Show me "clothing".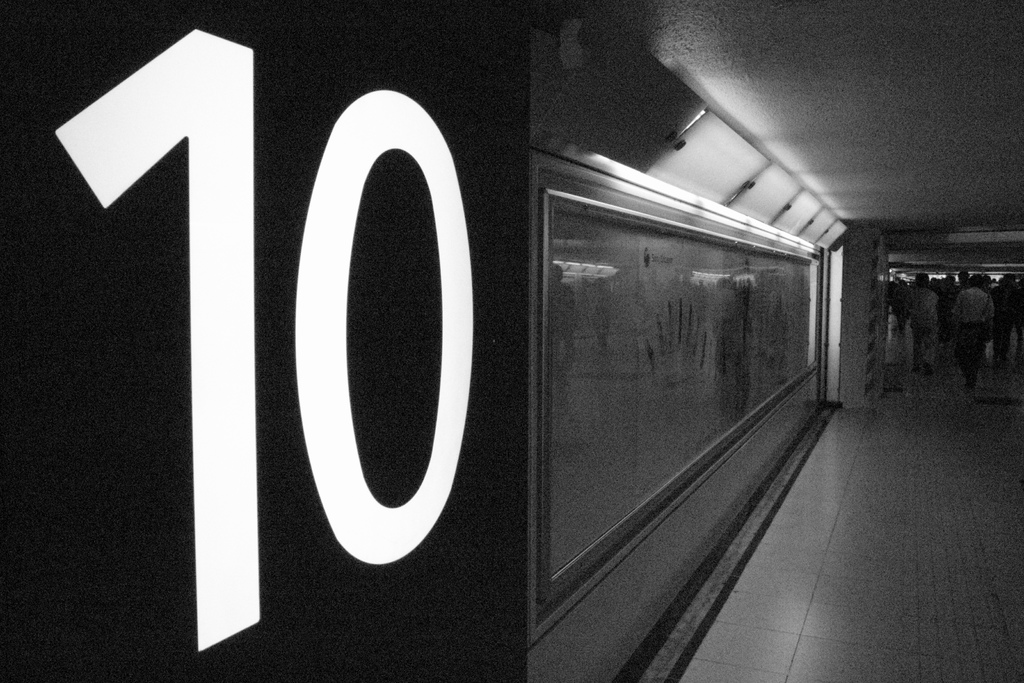
"clothing" is here: left=950, top=286, right=1002, bottom=375.
